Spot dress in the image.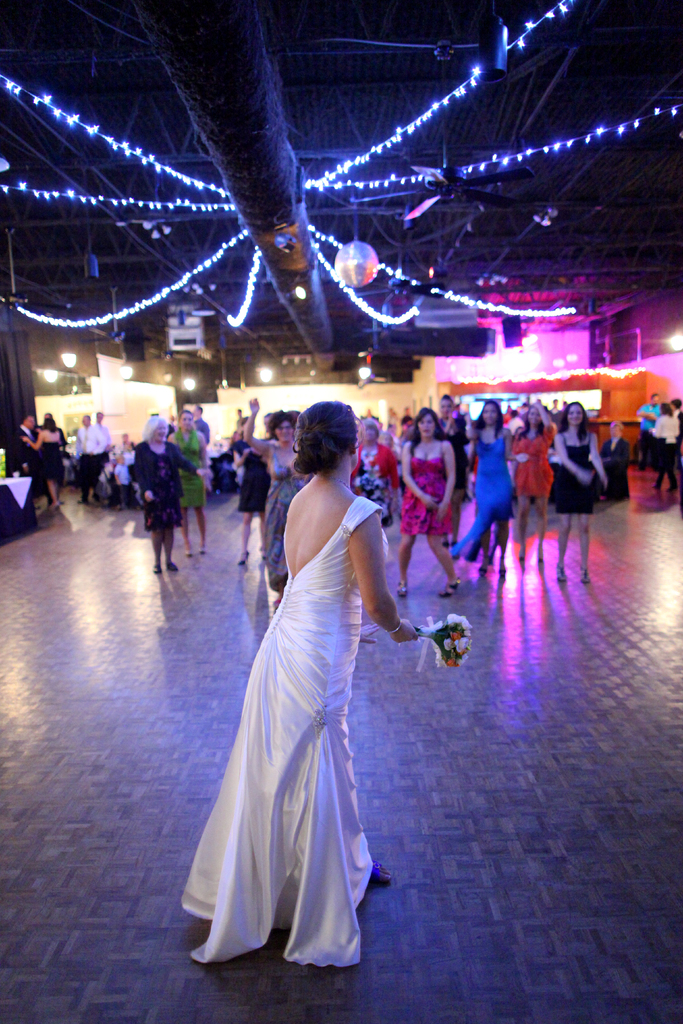
dress found at box(36, 438, 64, 486).
